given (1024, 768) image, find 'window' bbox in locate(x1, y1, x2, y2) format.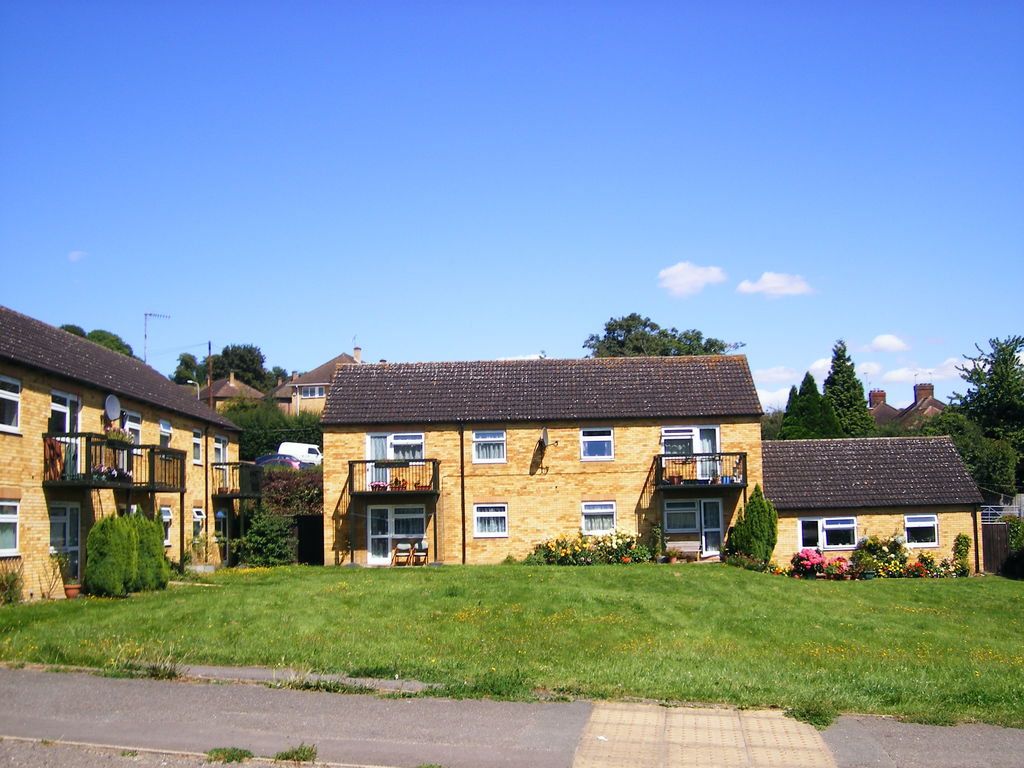
locate(668, 431, 697, 463).
